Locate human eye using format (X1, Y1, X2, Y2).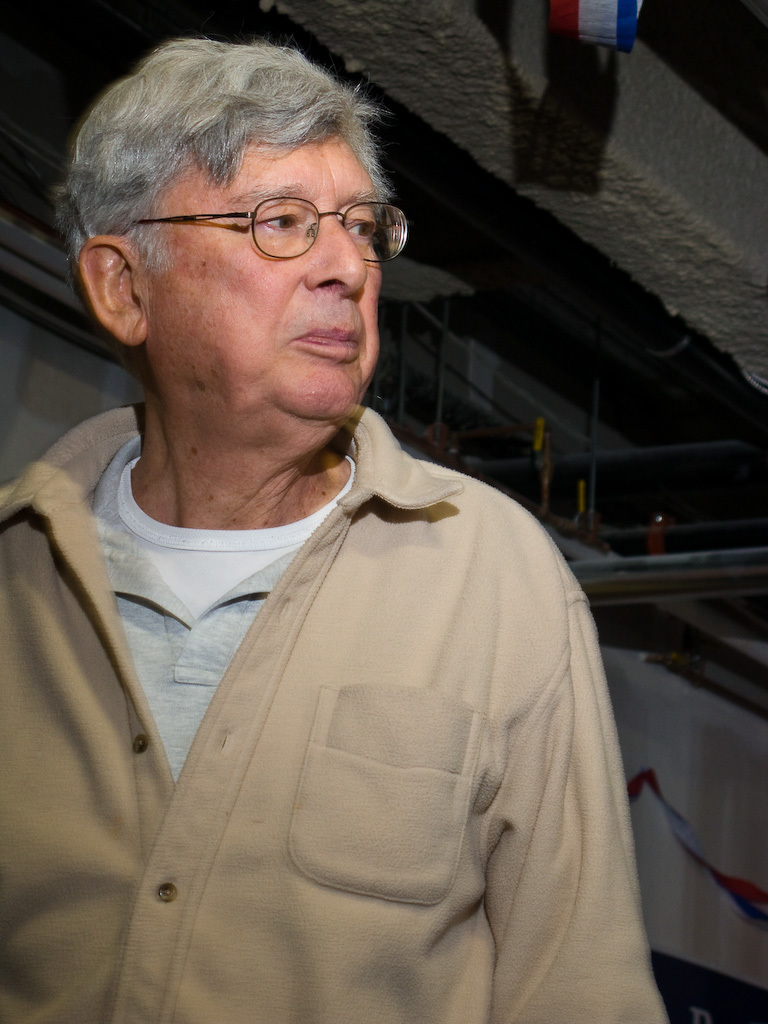
(252, 205, 312, 247).
